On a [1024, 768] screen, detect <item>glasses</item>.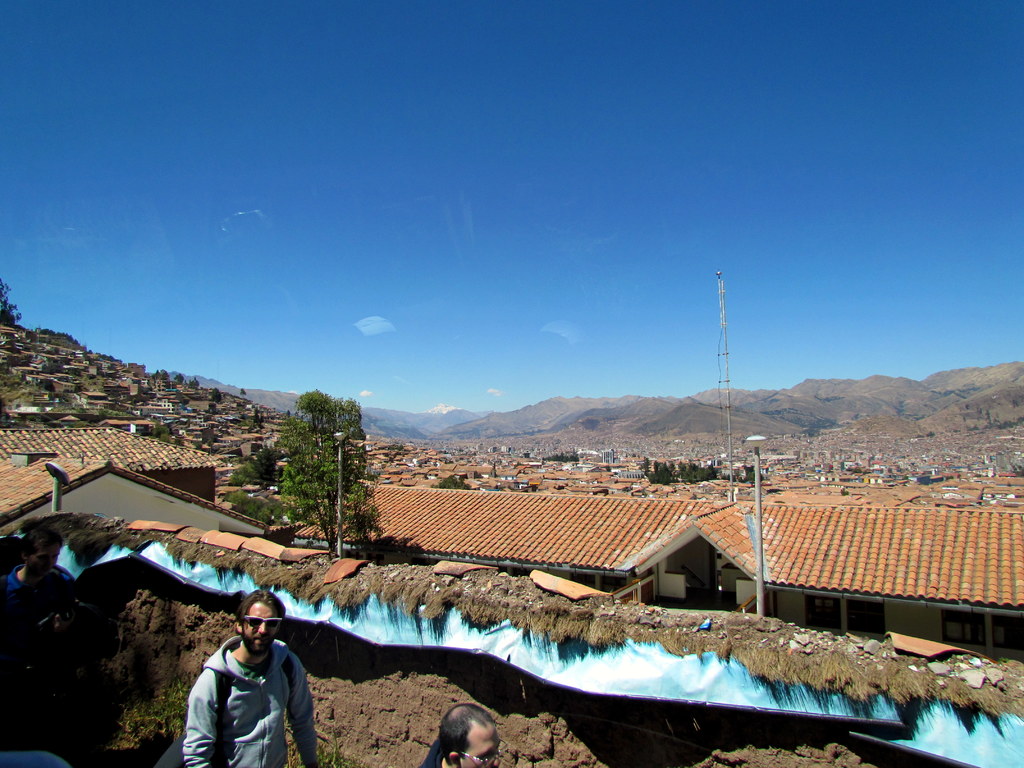
[455,737,512,767].
